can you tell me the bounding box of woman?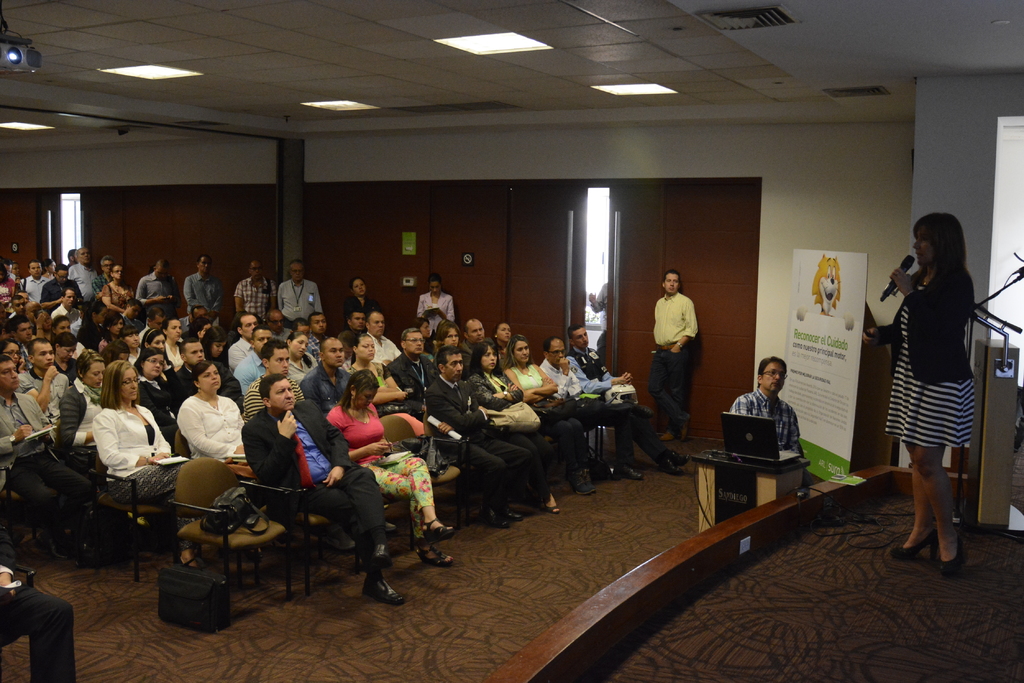
[left=412, top=316, right=437, bottom=350].
